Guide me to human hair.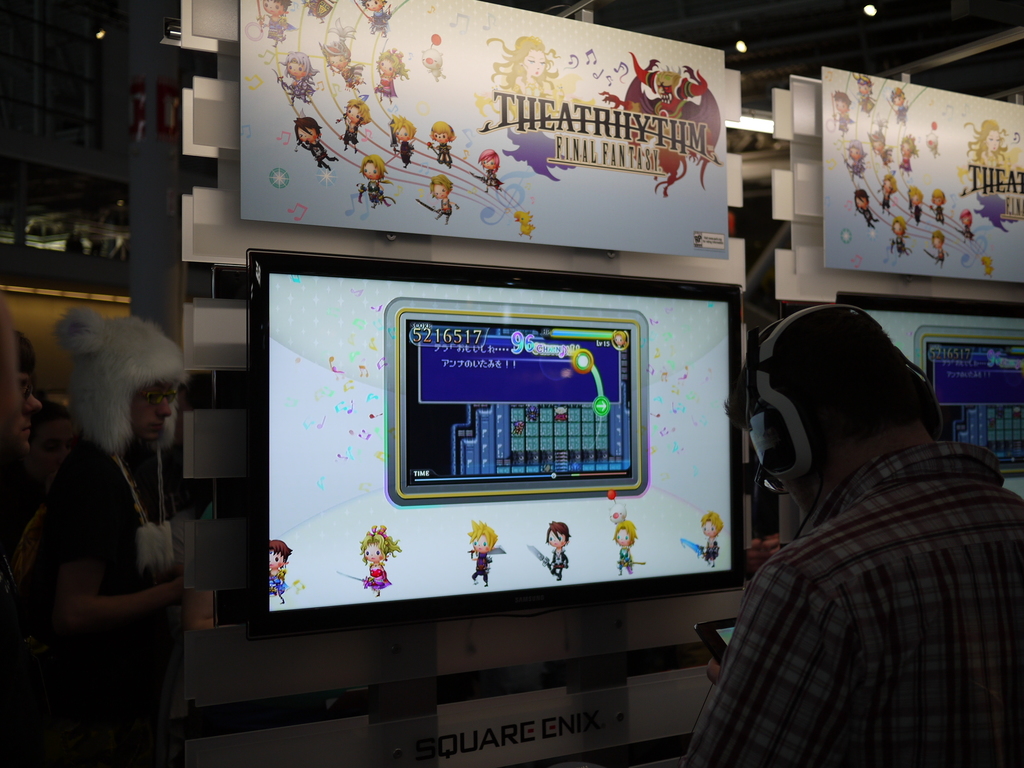
Guidance: x1=427, y1=175, x2=453, y2=193.
